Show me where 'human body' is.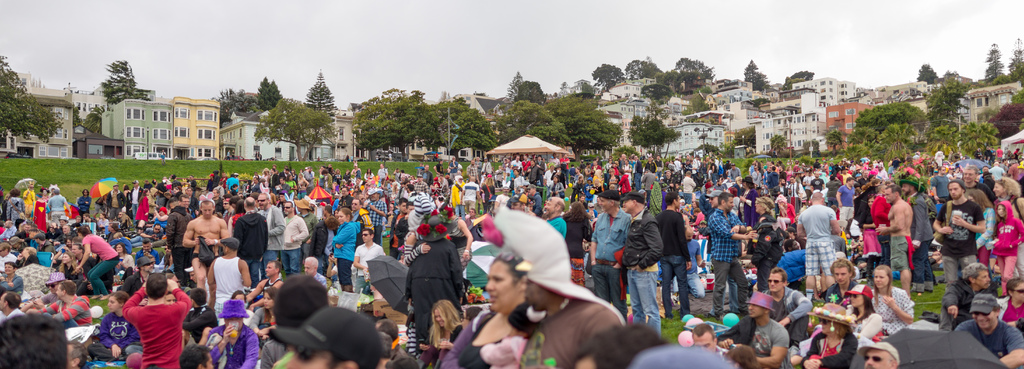
'human body' is at box=[95, 211, 107, 231].
